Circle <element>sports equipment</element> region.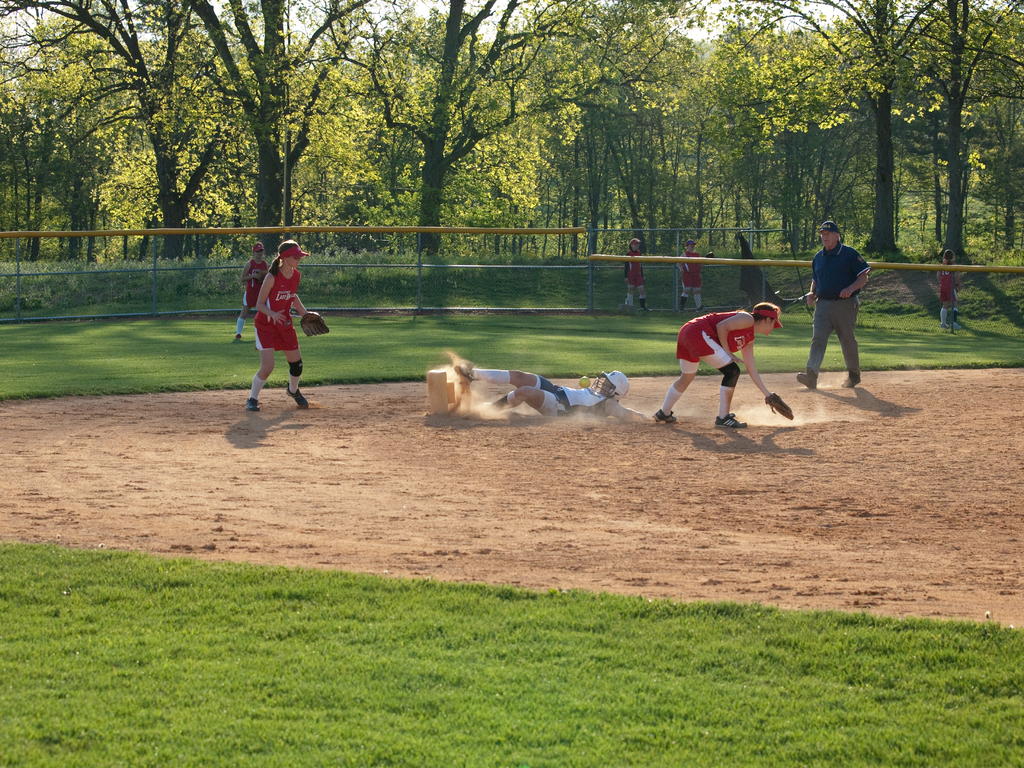
Region: rect(300, 312, 330, 337).
